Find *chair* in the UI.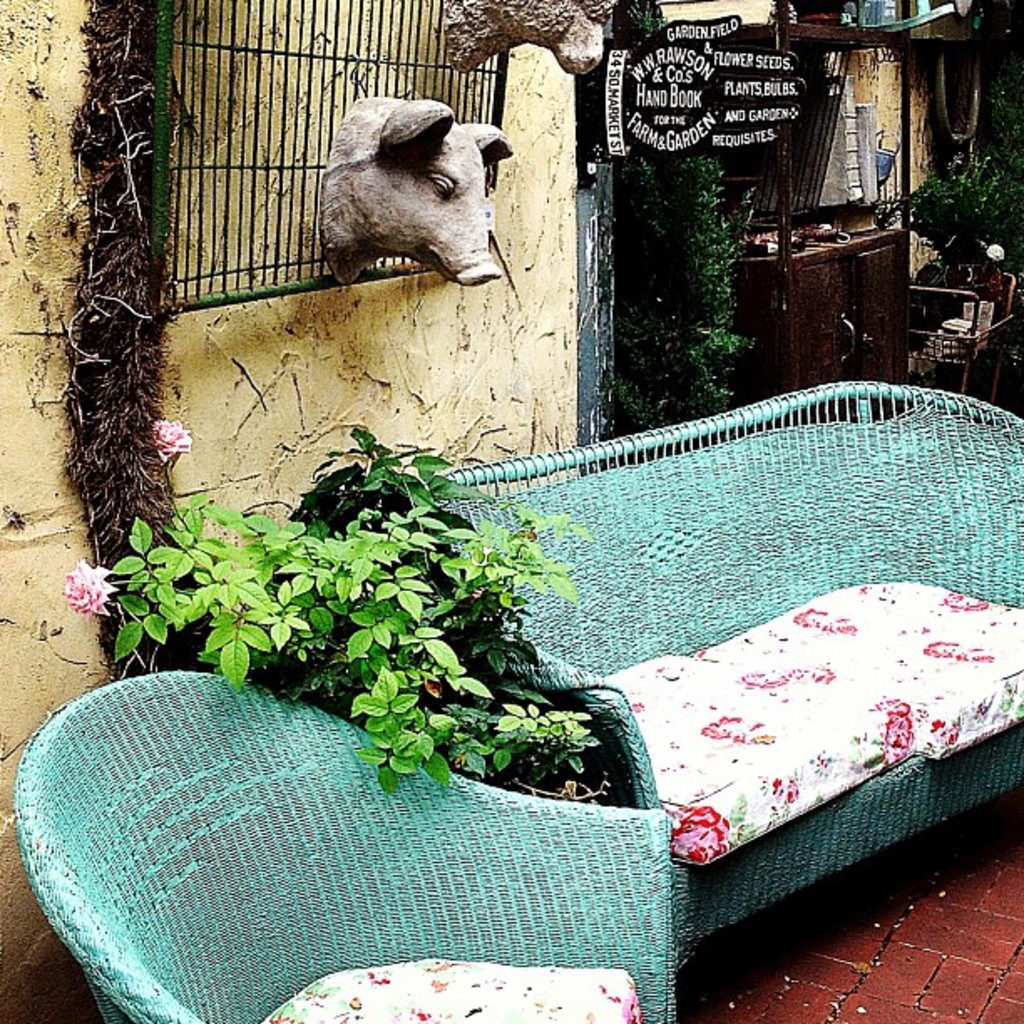
UI element at detection(13, 693, 679, 1022).
